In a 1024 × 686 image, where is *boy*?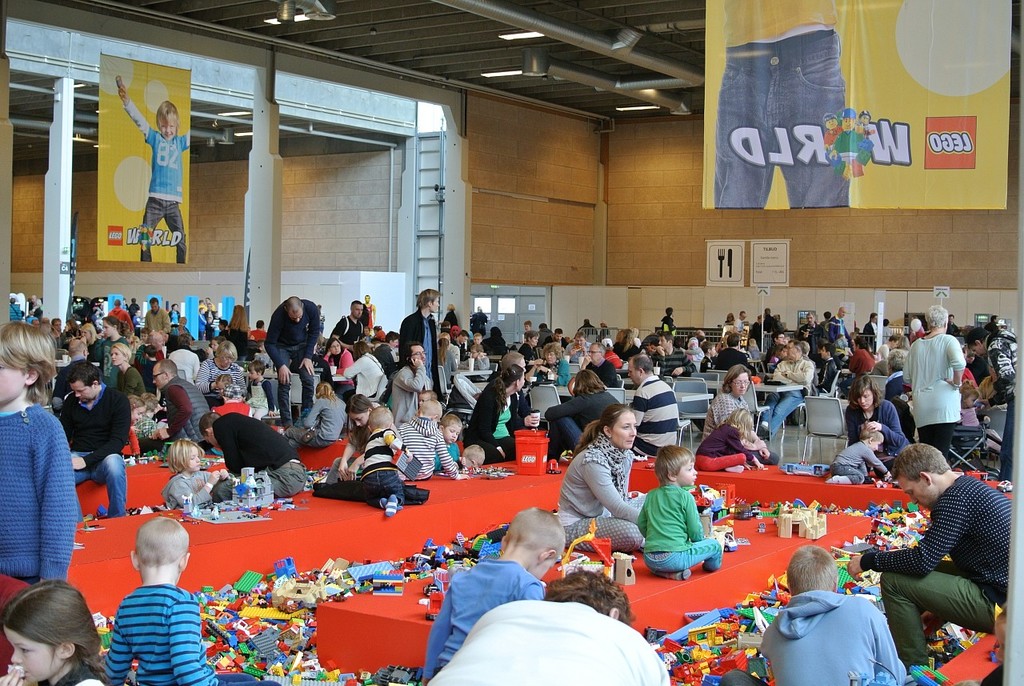
locate(95, 503, 197, 685).
